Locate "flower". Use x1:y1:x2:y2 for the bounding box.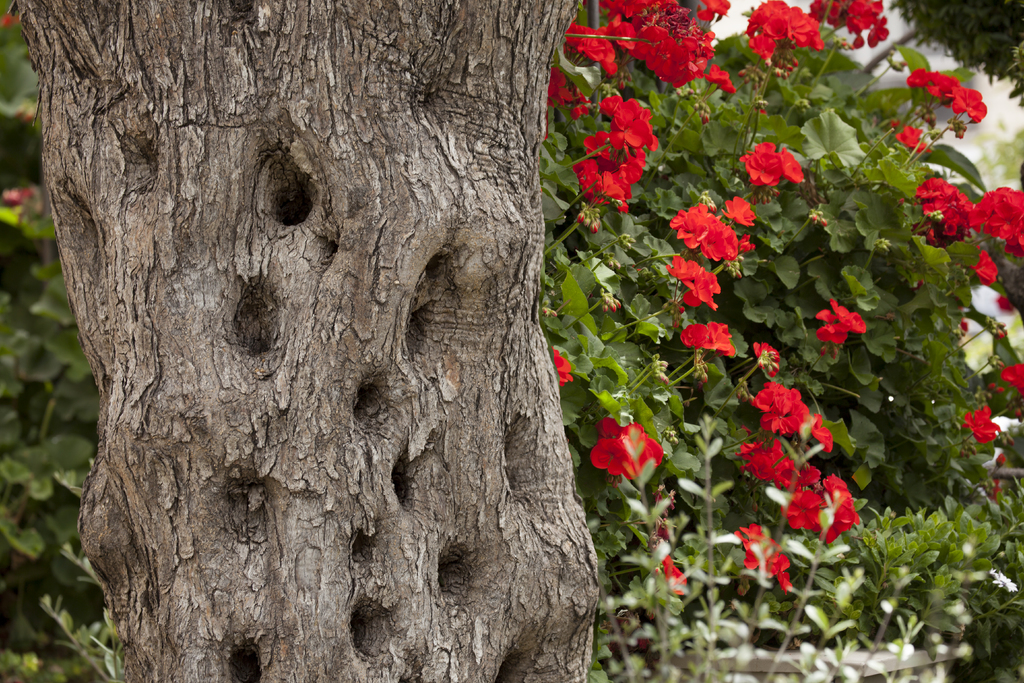
664:253:721:313.
